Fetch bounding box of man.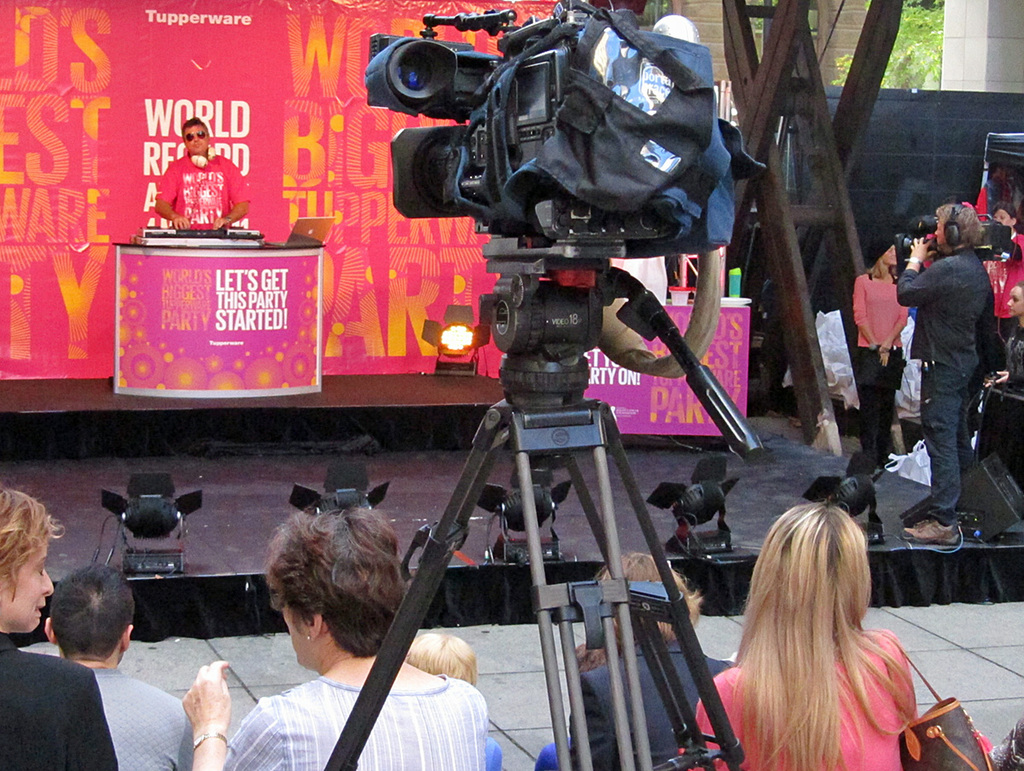
Bbox: crop(960, 278, 1023, 428).
